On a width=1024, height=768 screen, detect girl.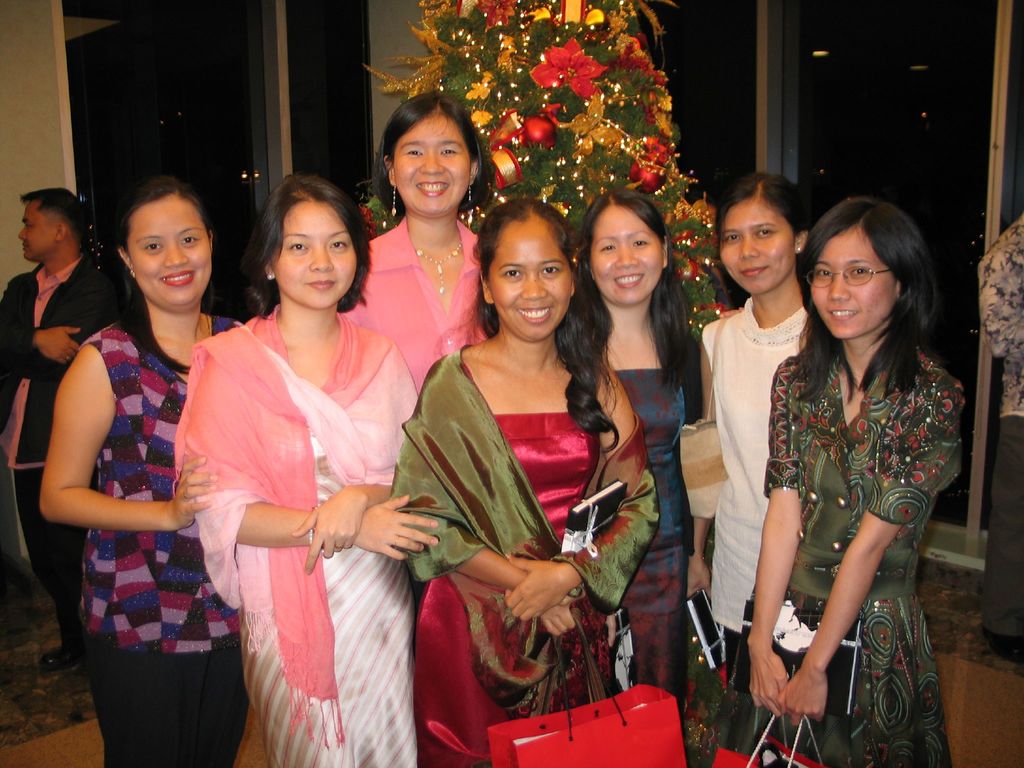
(x1=174, y1=181, x2=436, y2=767).
